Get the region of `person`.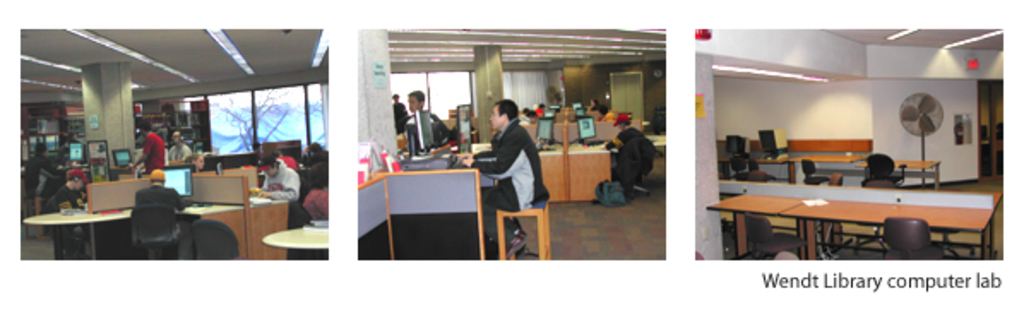
region(524, 103, 548, 125).
